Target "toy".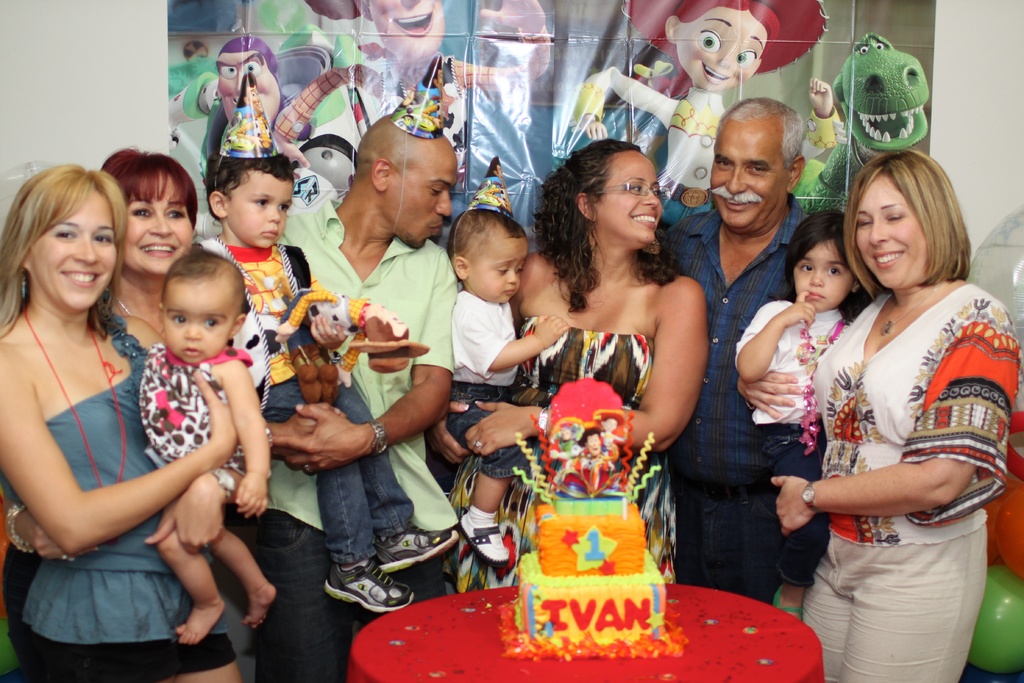
Target region: box(216, 72, 276, 168).
